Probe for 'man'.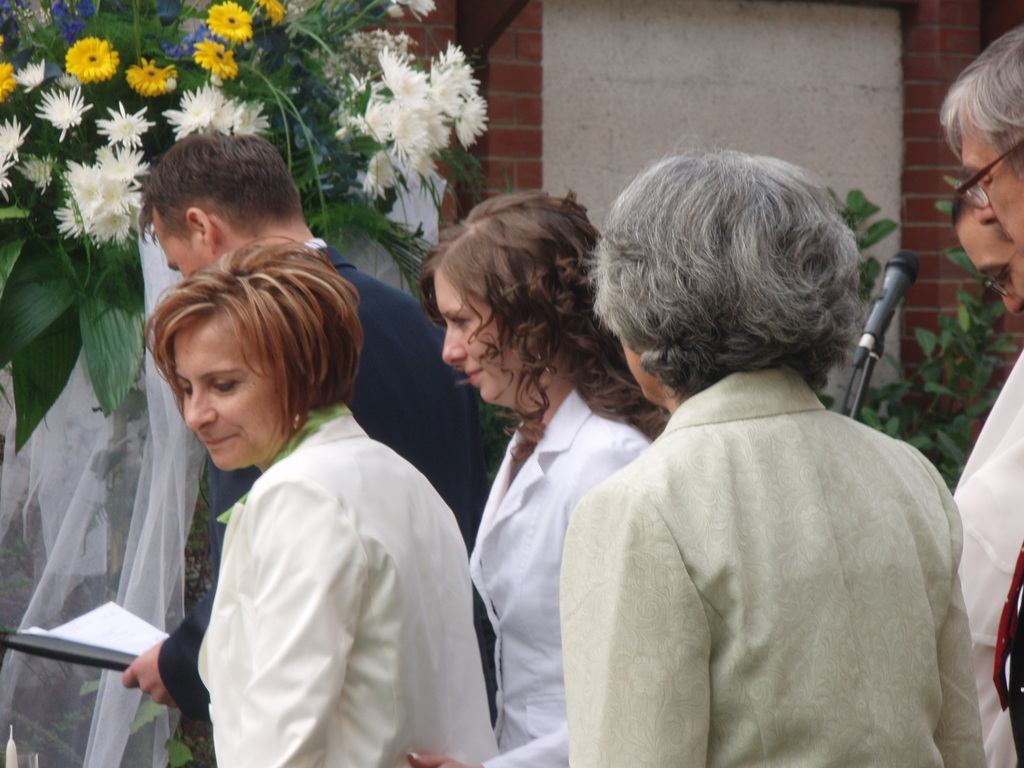
Probe result: <bbox>952, 21, 1023, 767</bbox>.
